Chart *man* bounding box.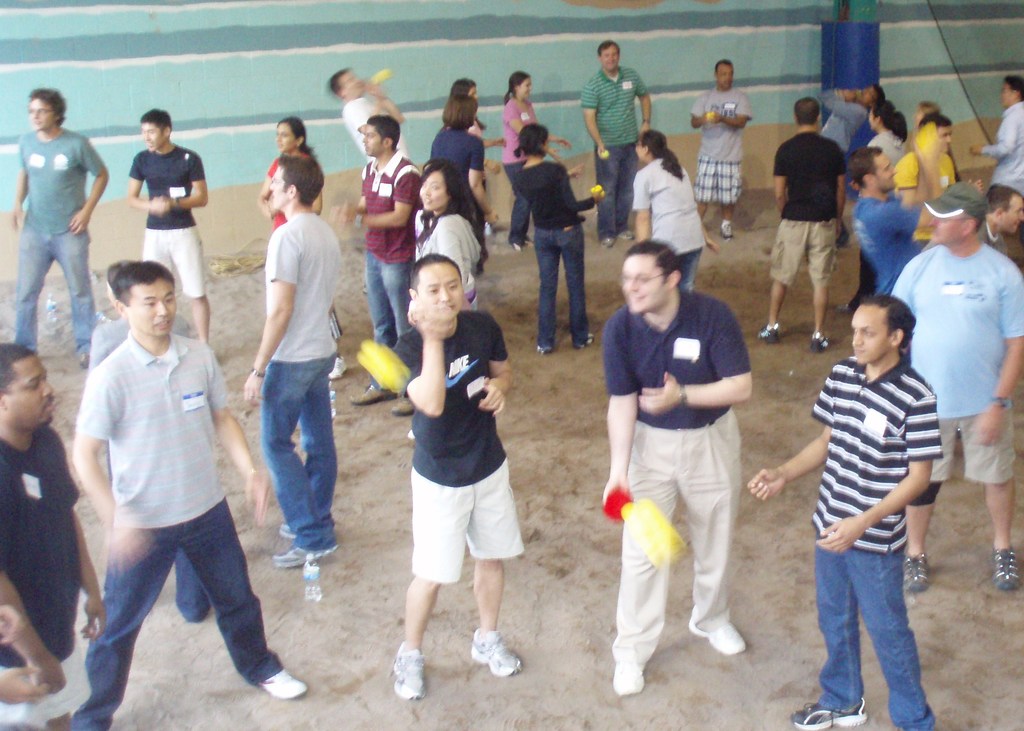
Charted: bbox=(67, 259, 305, 730).
